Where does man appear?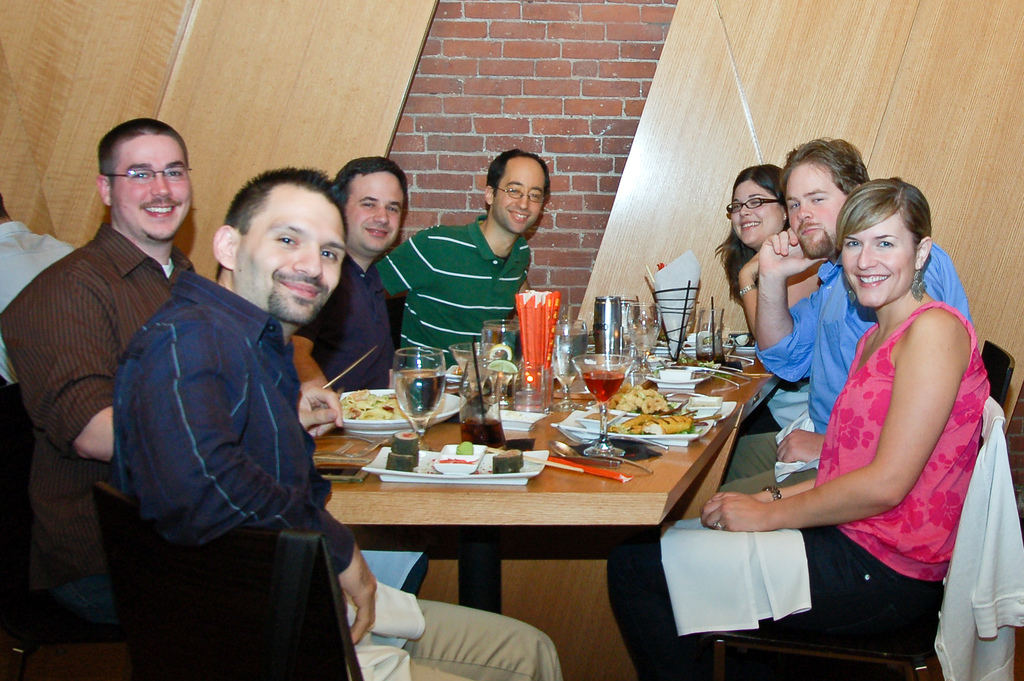
Appears at (left=606, top=131, right=973, bottom=680).
